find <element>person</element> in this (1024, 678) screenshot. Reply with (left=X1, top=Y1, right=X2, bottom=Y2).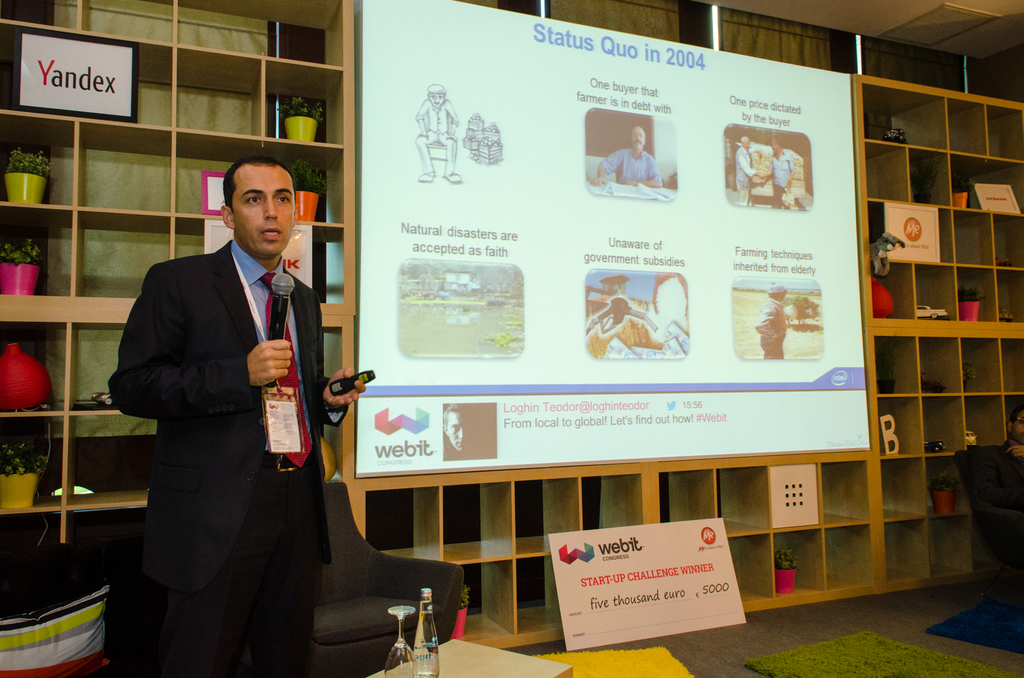
(left=597, top=129, right=662, bottom=187).
